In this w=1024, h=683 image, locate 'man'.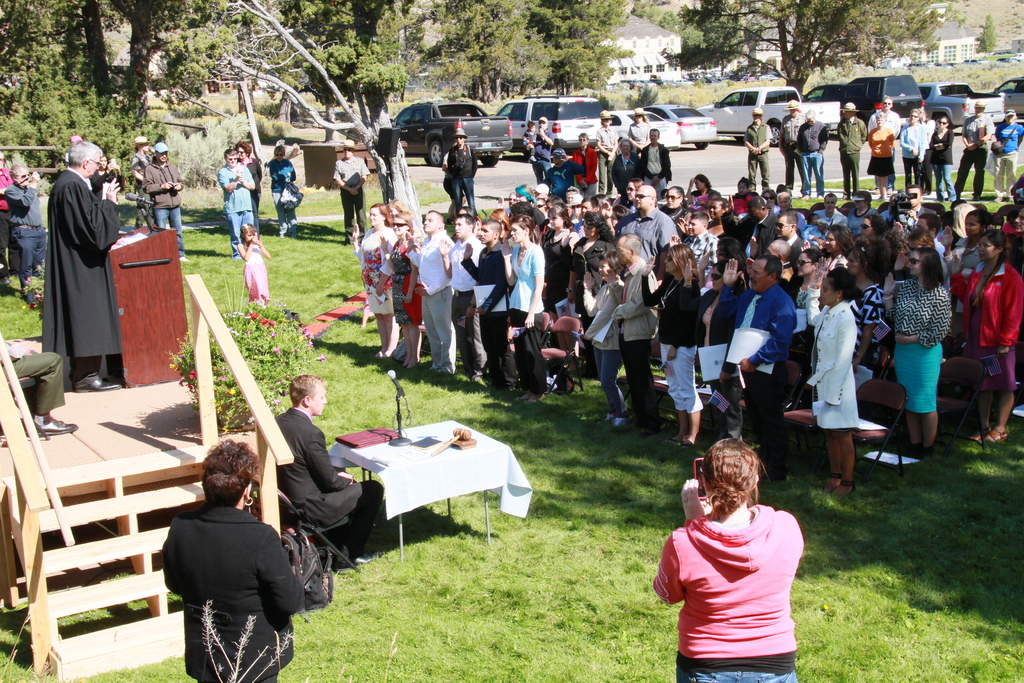
Bounding box: [437, 209, 486, 377].
